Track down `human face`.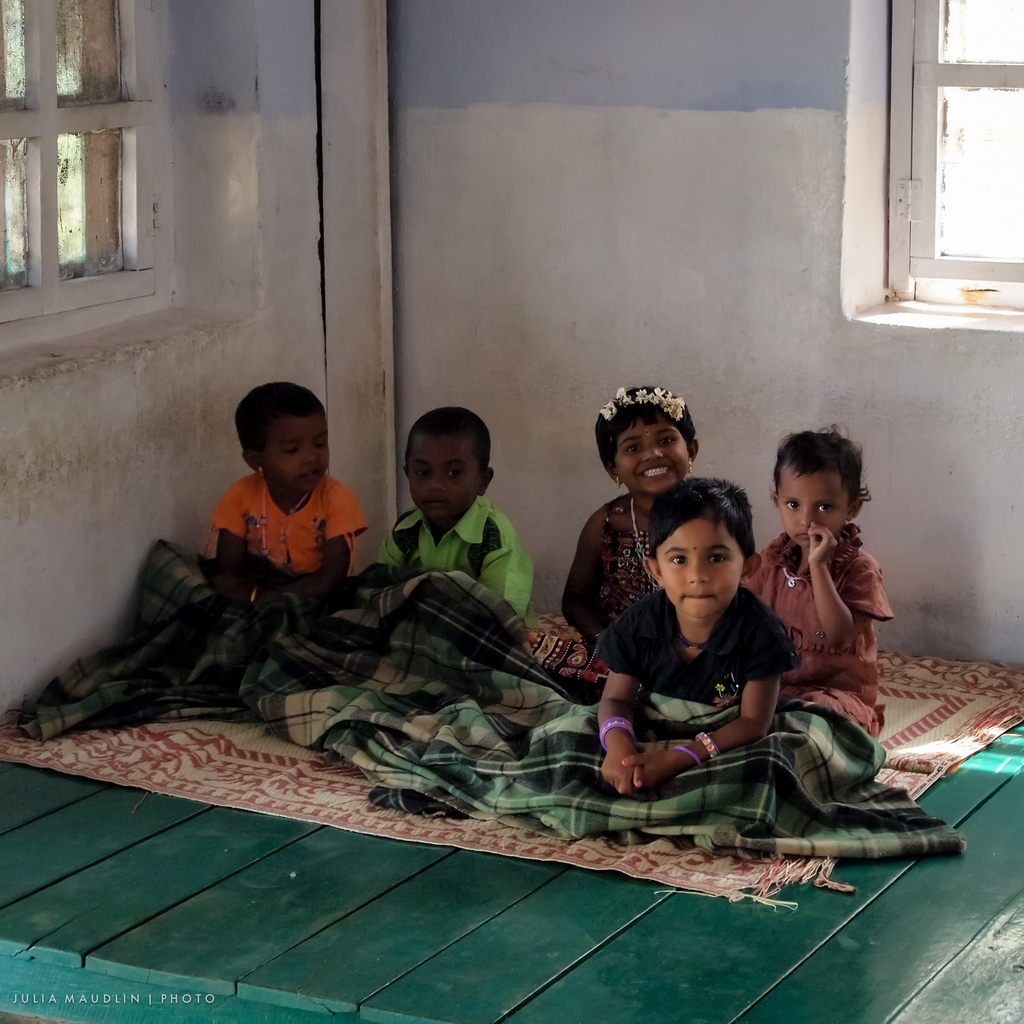
Tracked to <bbox>605, 425, 687, 493</bbox>.
